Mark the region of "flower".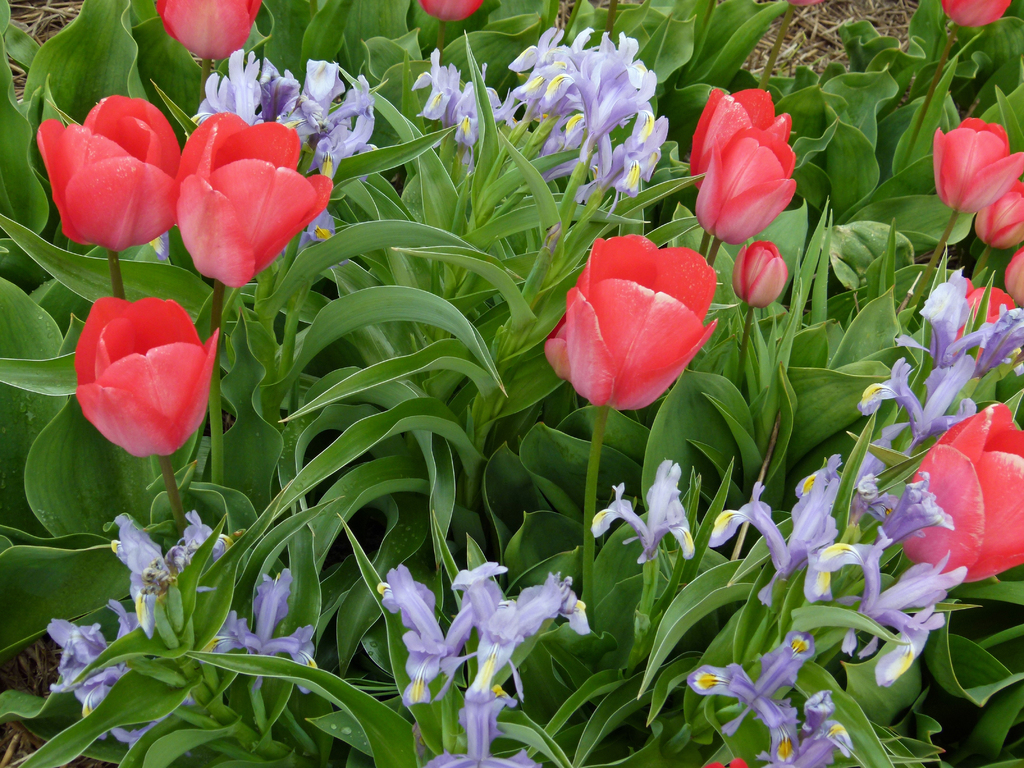
Region: 415/0/484/27.
